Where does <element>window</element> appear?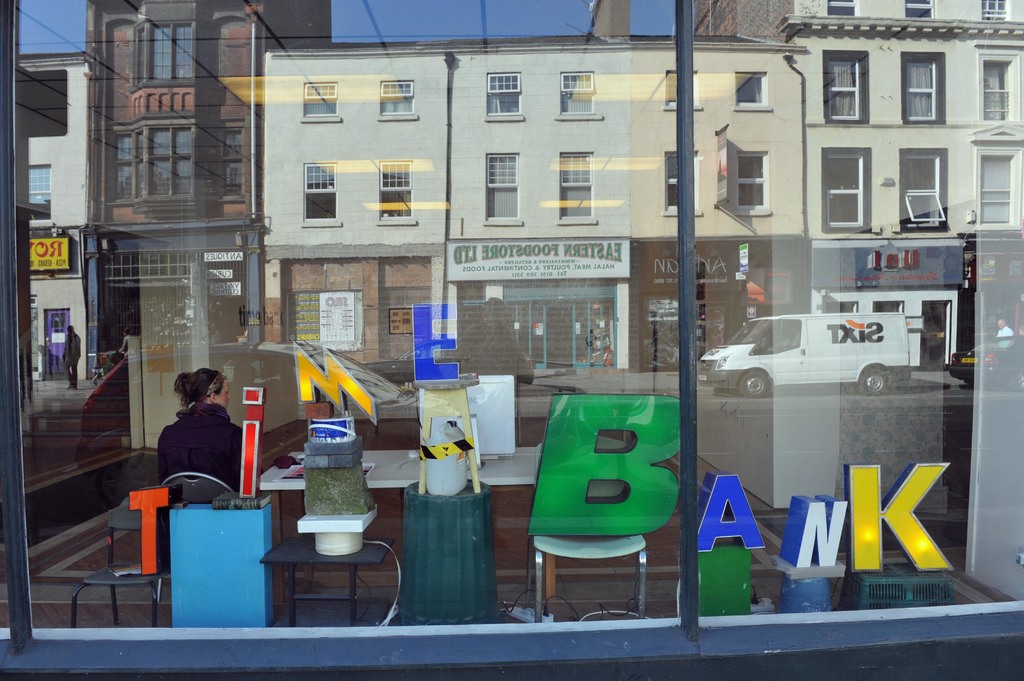
Appears at <region>980, 0, 1006, 17</region>.
